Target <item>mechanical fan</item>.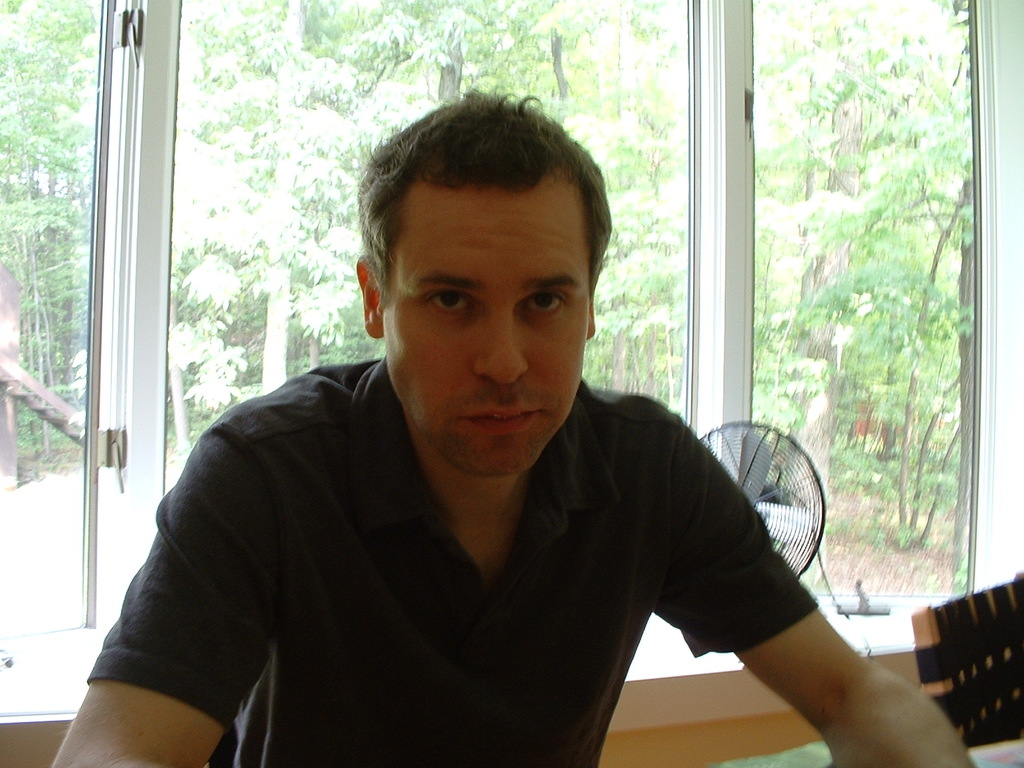
Target region: region(700, 421, 825, 576).
